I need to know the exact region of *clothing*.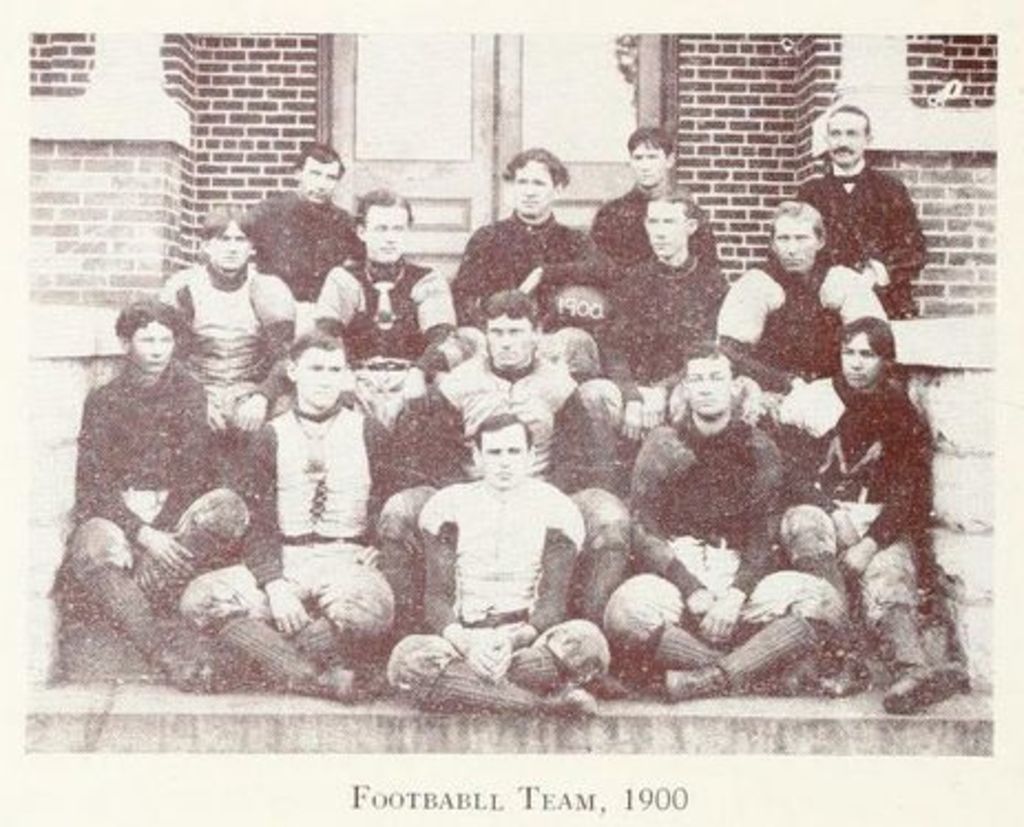
Region: box=[584, 184, 721, 276].
